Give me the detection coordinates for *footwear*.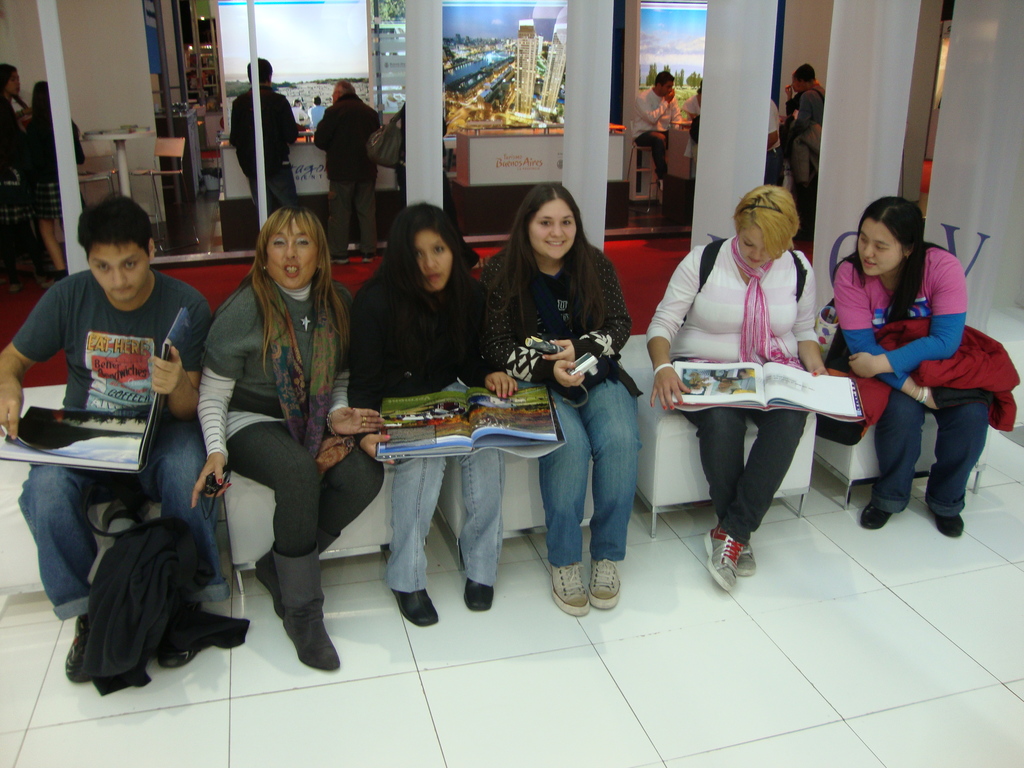
crop(733, 539, 756, 575).
